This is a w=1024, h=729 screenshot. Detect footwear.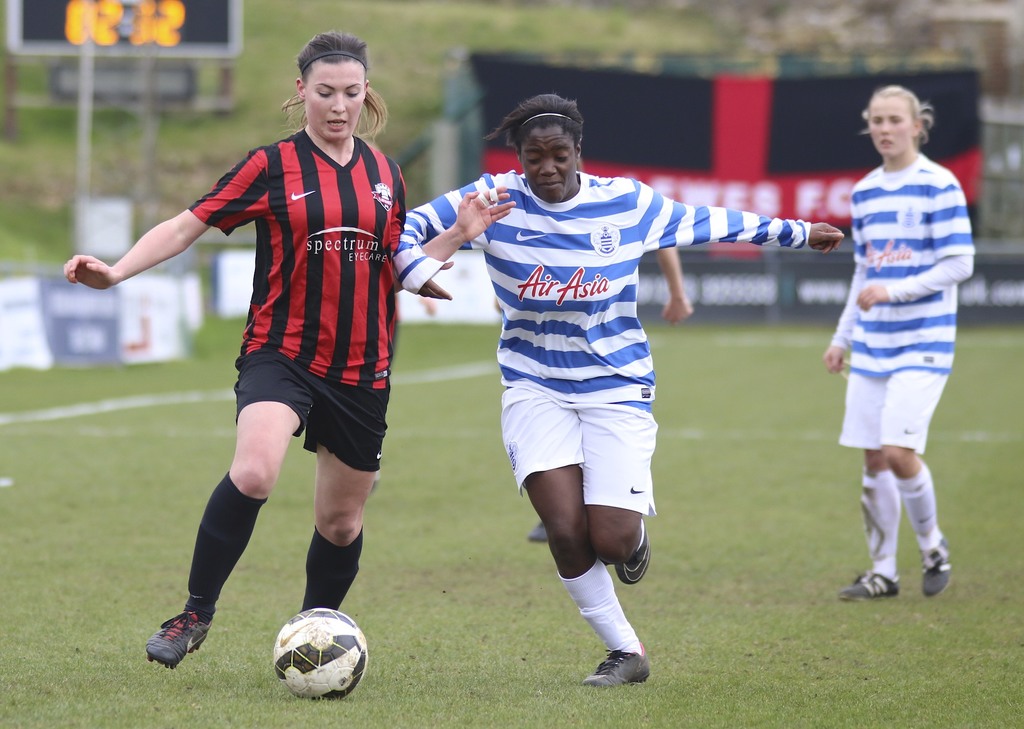
l=142, t=609, r=209, b=664.
